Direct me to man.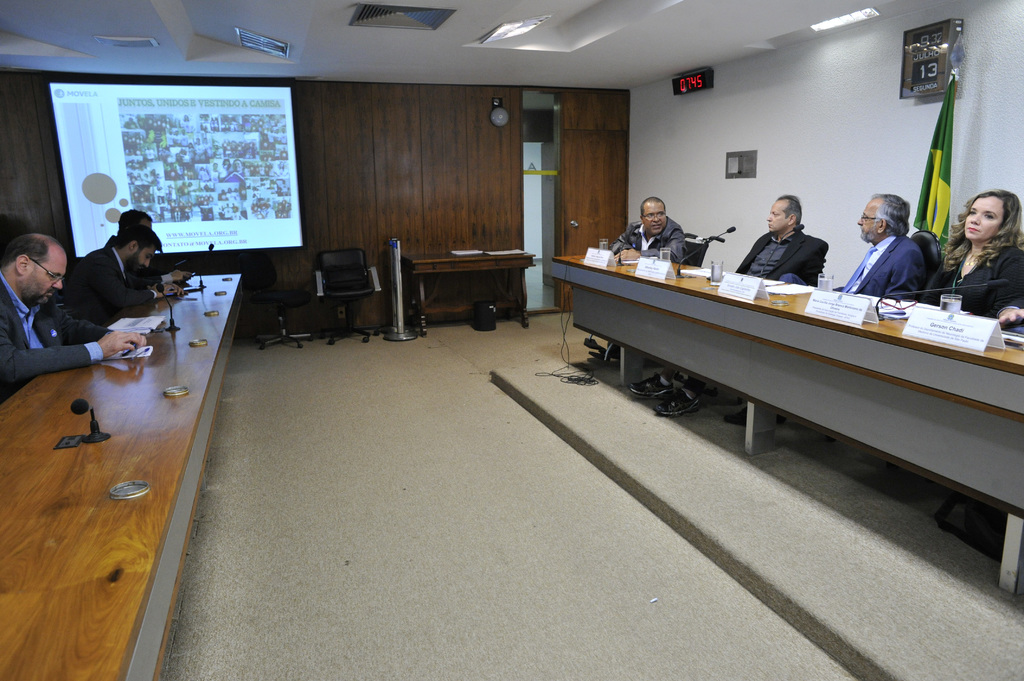
Direction: bbox=(834, 188, 911, 300).
